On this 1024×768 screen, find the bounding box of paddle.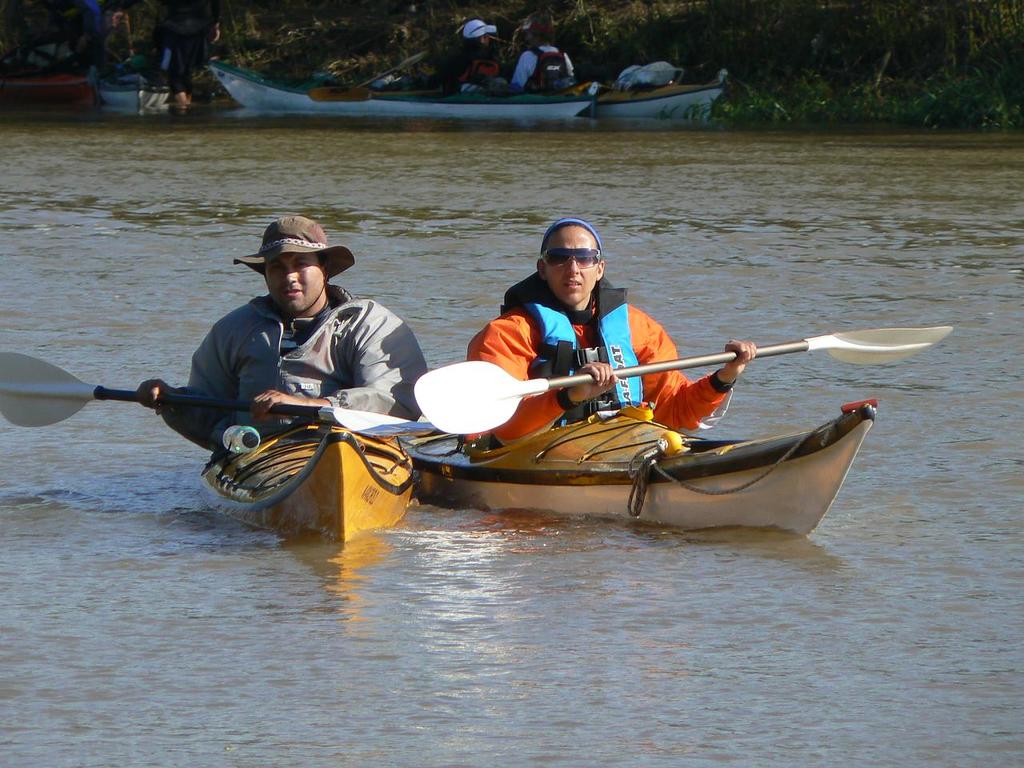
Bounding box: rect(410, 325, 952, 435).
